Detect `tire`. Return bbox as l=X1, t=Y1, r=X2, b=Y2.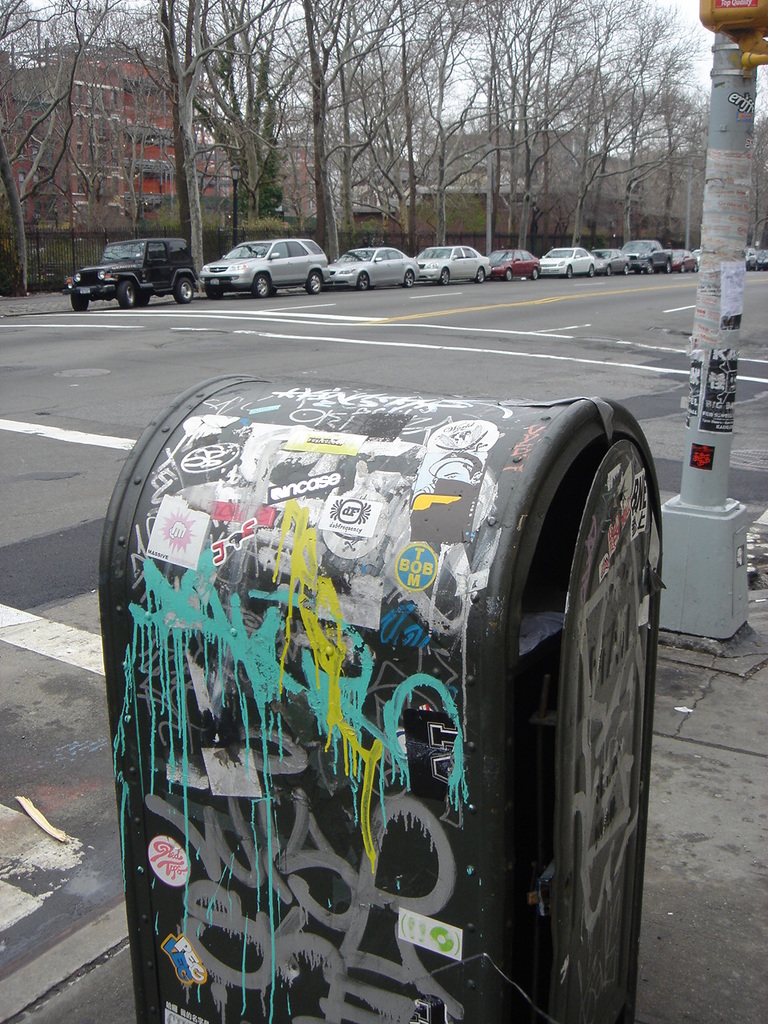
l=207, t=289, r=222, b=299.
